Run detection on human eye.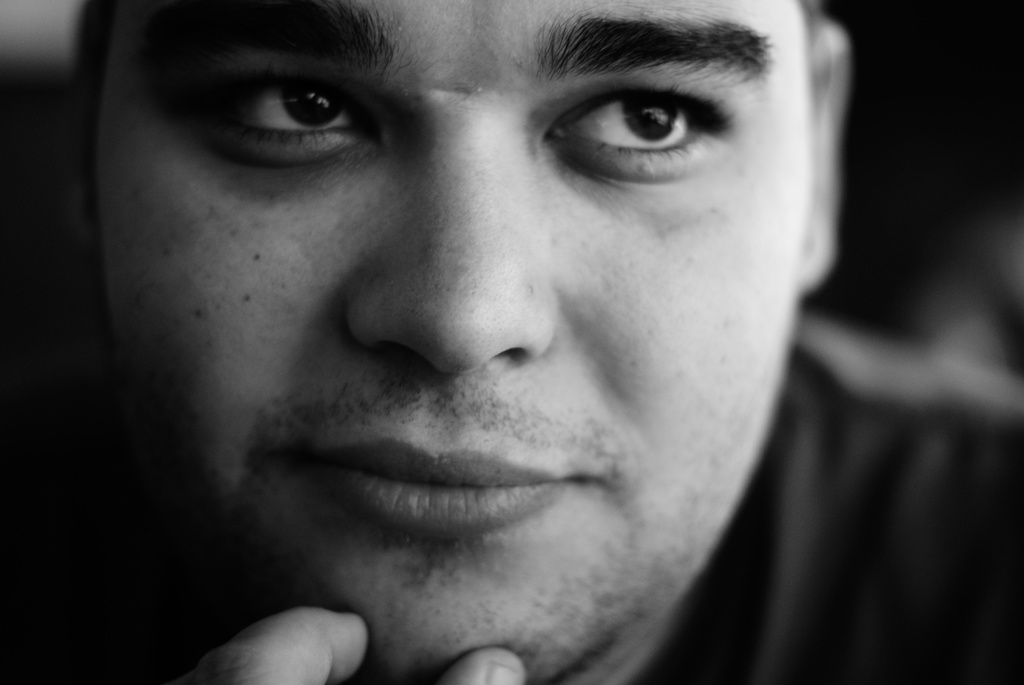
Result: crop(169, 47, 399, 154).
